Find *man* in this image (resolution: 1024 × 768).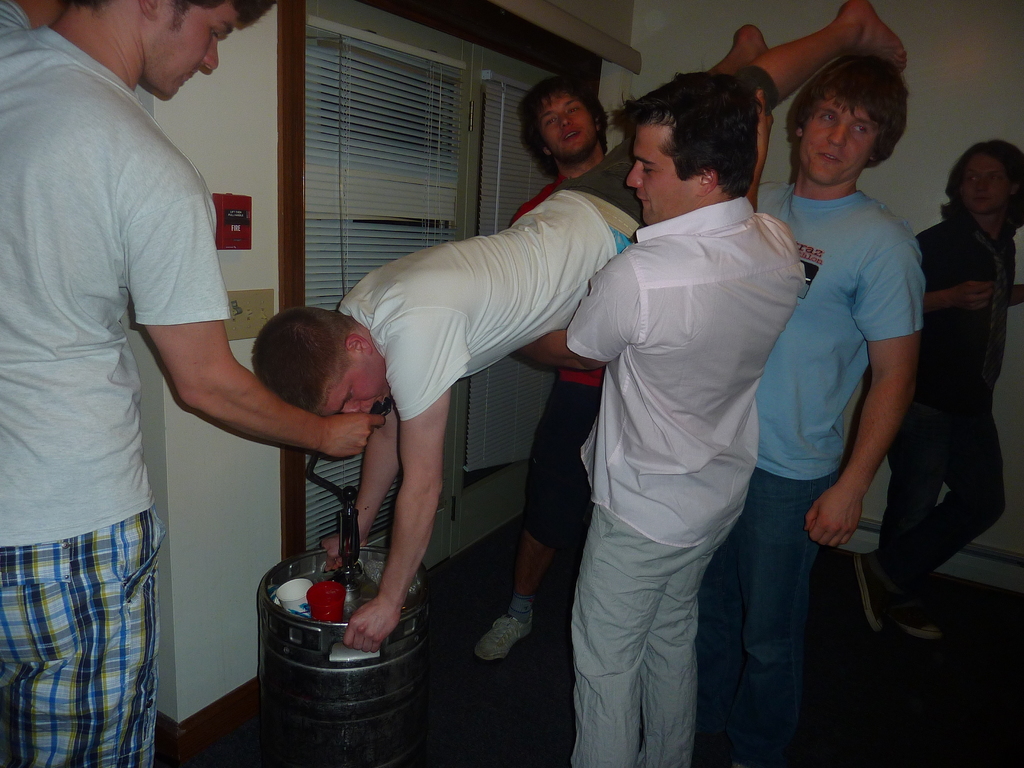
left=247, top=0, right=908, bottom=652.
